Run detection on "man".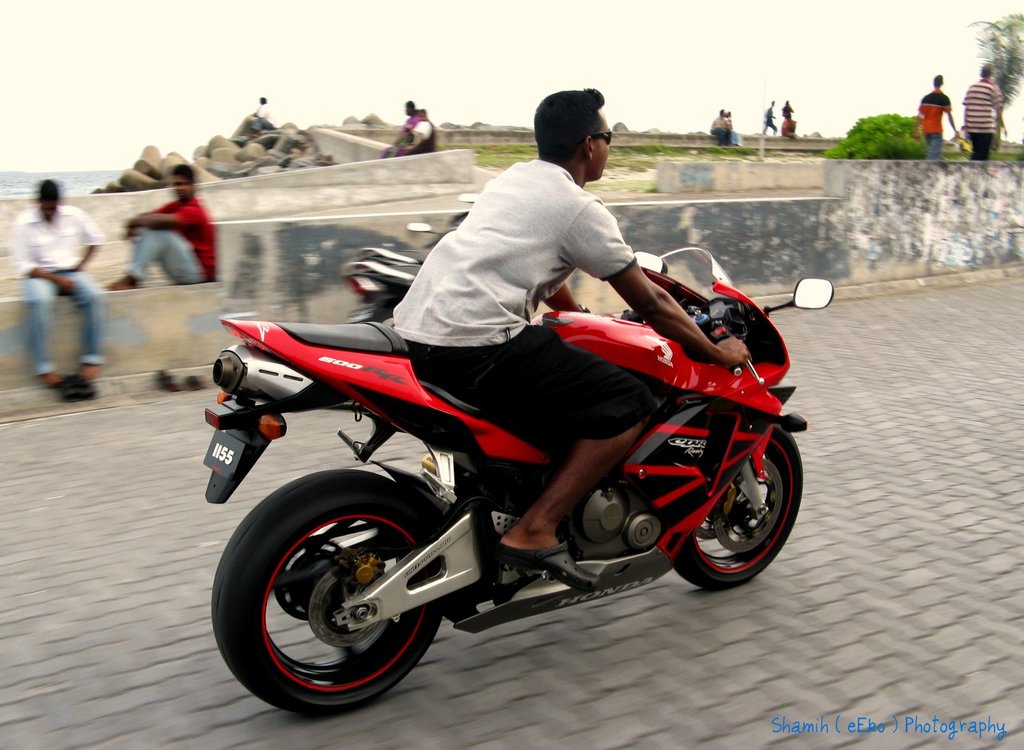
Result: box(908, 71, 955, 159).
